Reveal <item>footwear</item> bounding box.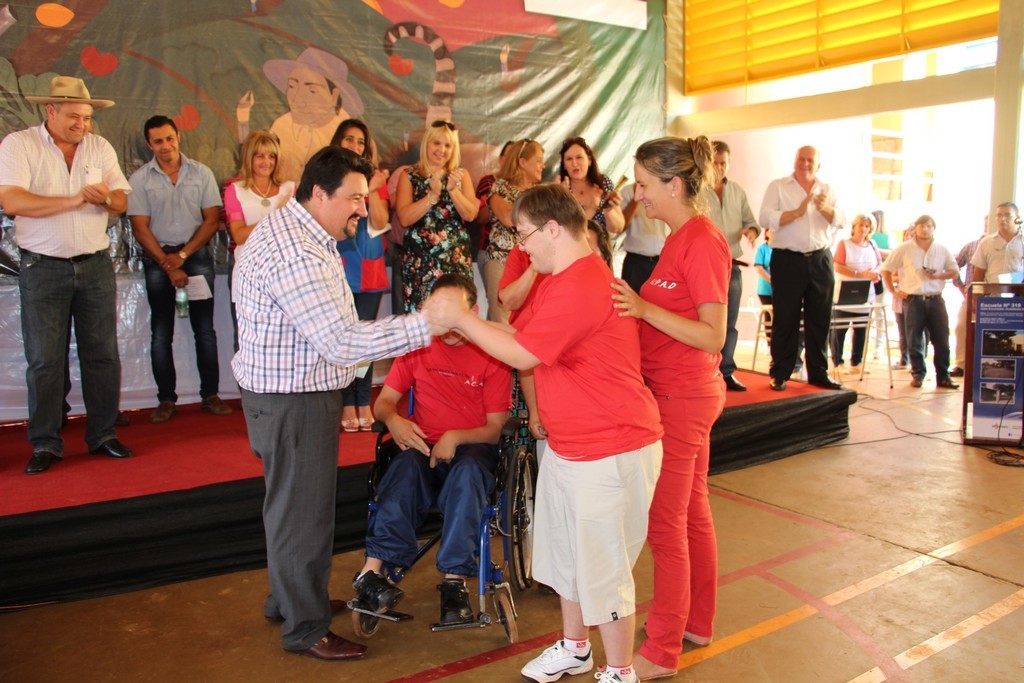
Revealed: bbox=(199, 392, 234, 416).
